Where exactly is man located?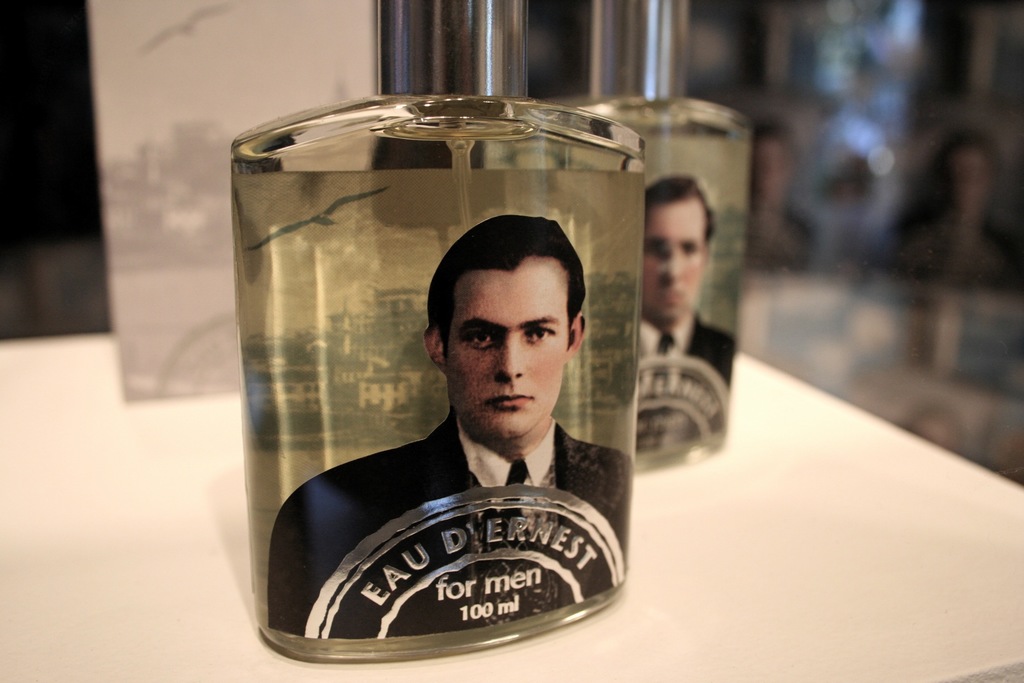
Its bounding box is x1=267, y1=186, x2=656, y2=623.
